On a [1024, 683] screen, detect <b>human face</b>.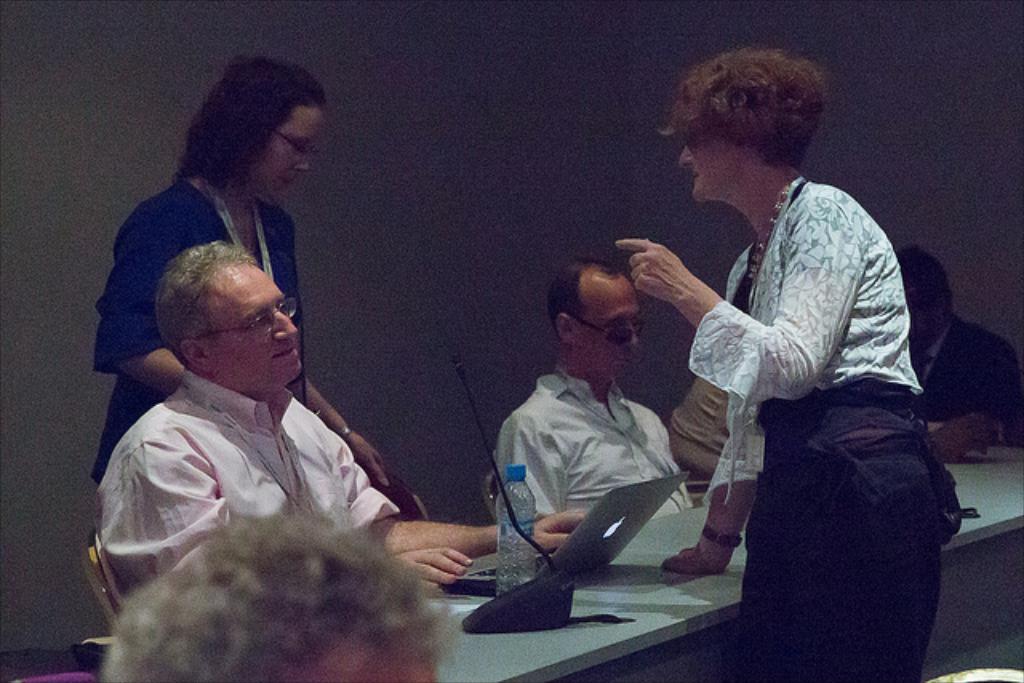
677/122/722/198.
